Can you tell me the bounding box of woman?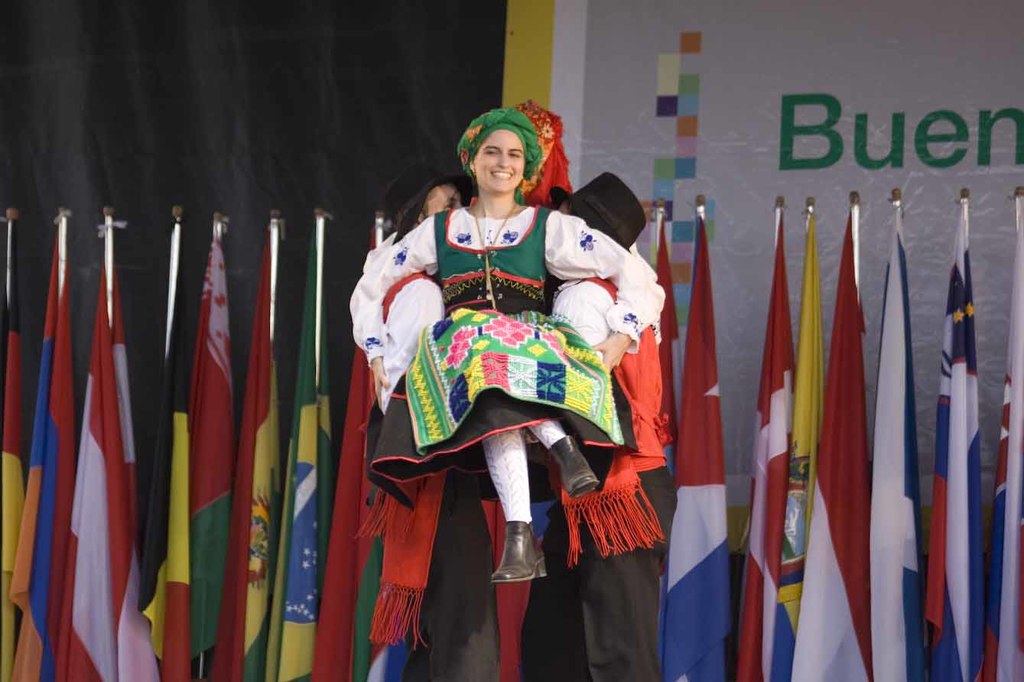
l=348, t=98, r=665, b=580.
